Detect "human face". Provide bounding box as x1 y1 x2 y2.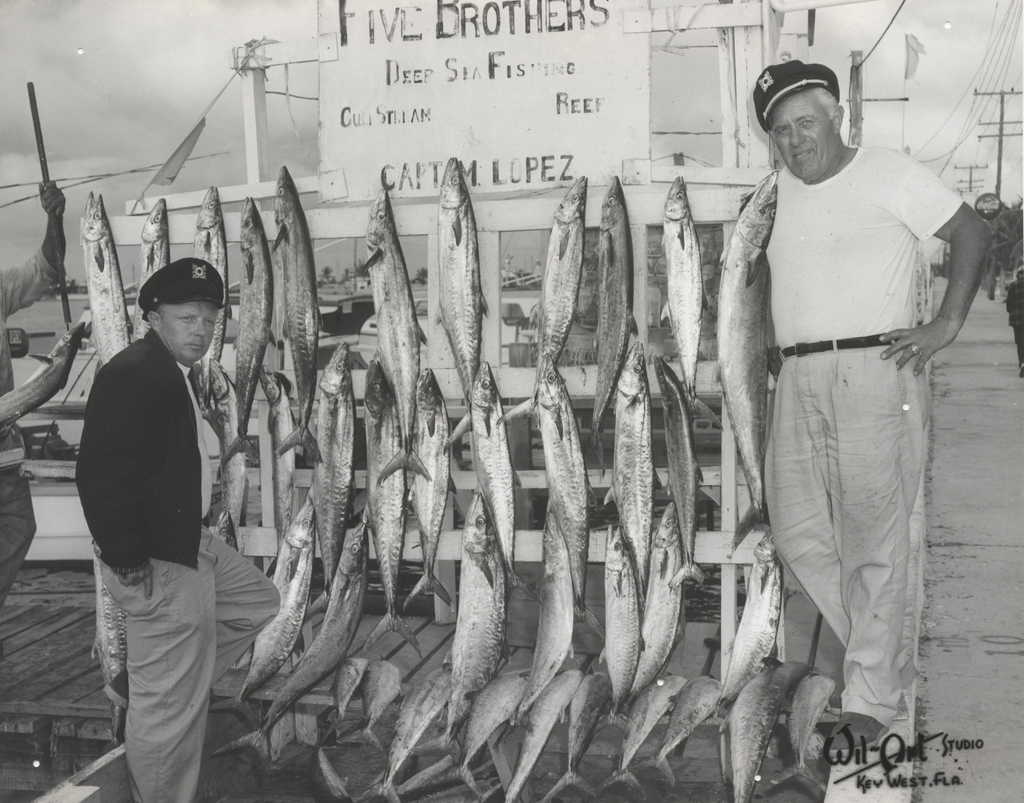
161 304 219 365.
